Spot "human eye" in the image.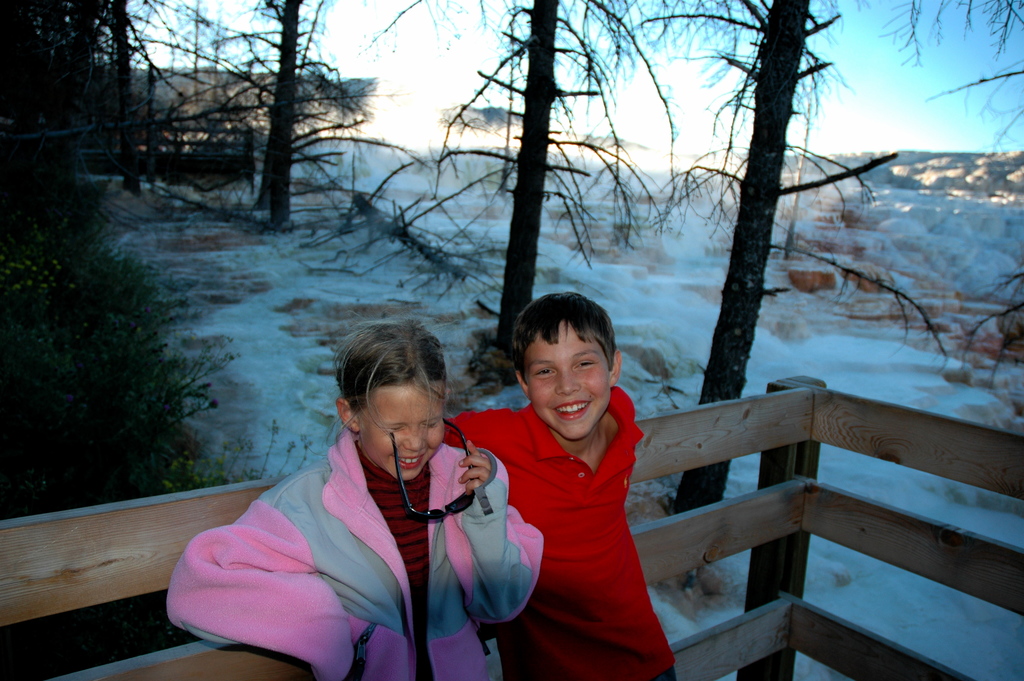
"human eye" found at l=573, t=357, r=596, b=372.
